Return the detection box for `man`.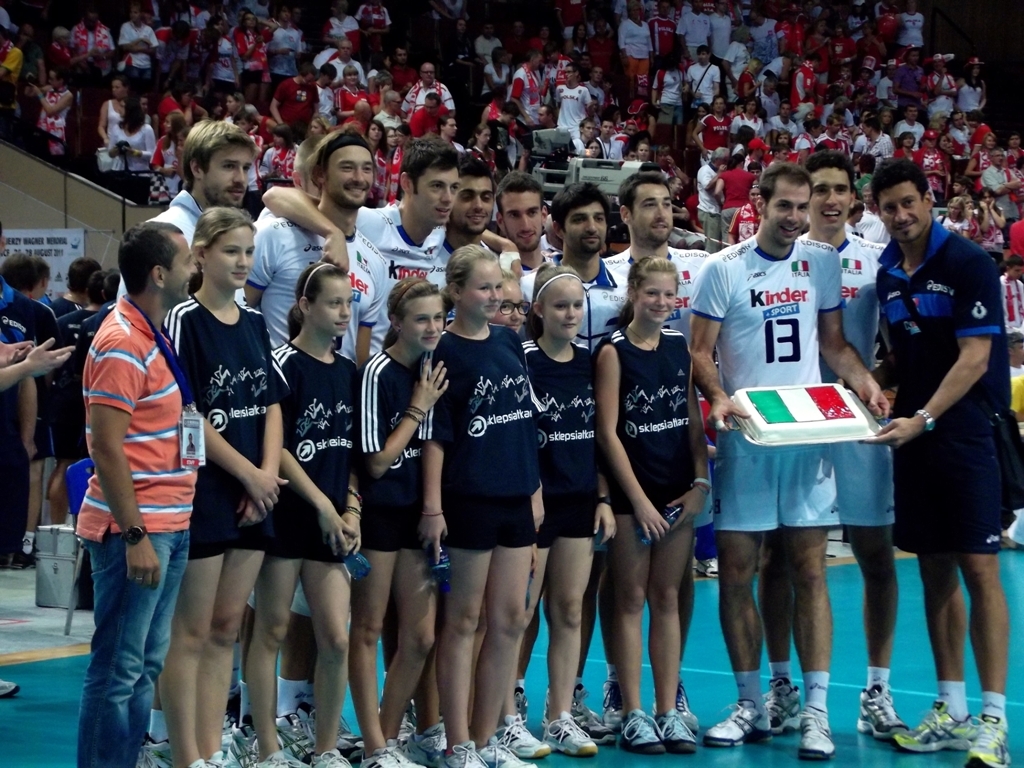
x1=388, y1=61, x2=449, y2=113.
